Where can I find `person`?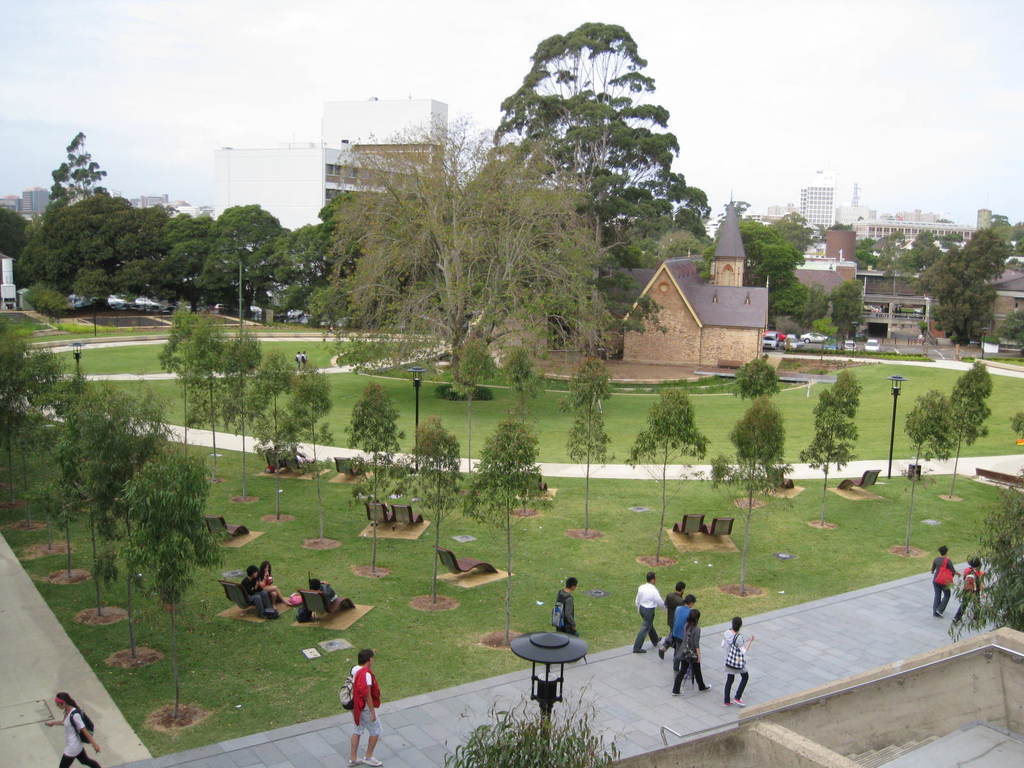
You can find it at [x1=556, y1=579, x2=580, y2=661].
